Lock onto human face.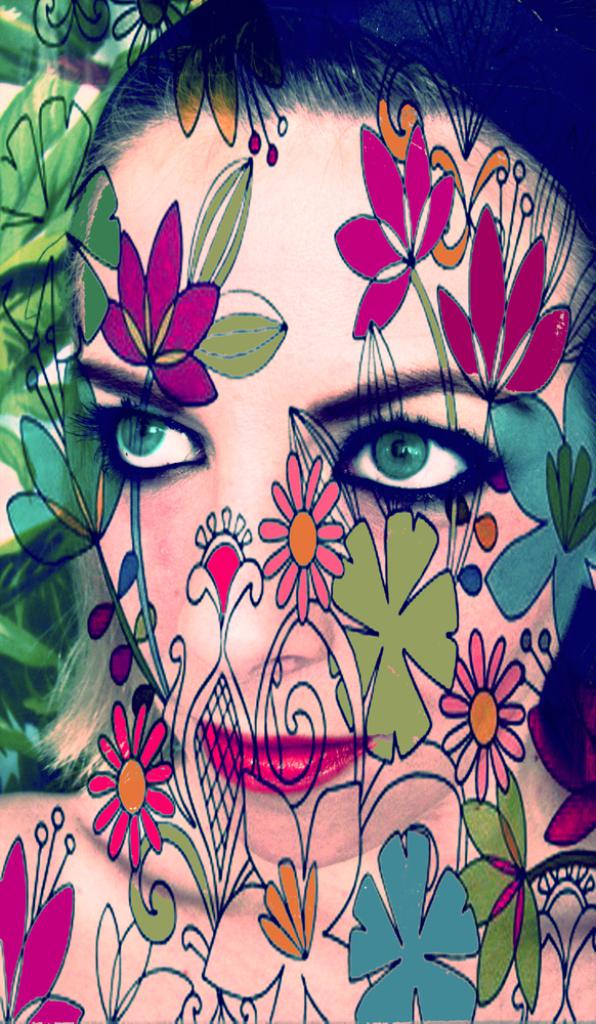
Locked: box(91, 105, 588, 880).
